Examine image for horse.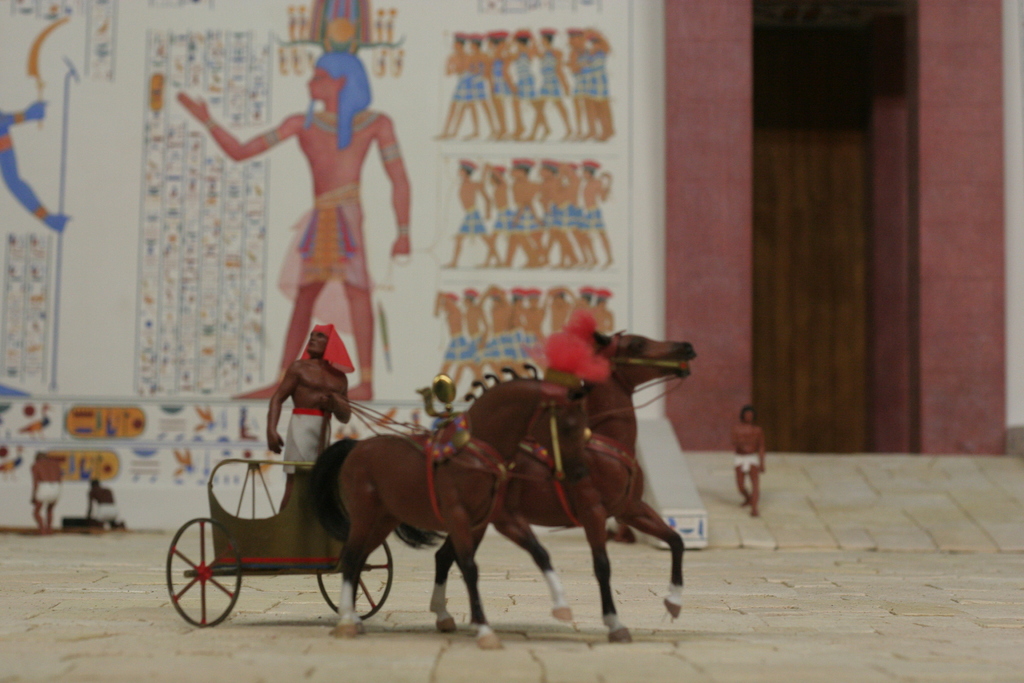
Examination result: select_region(433, 329, 698, 648).
